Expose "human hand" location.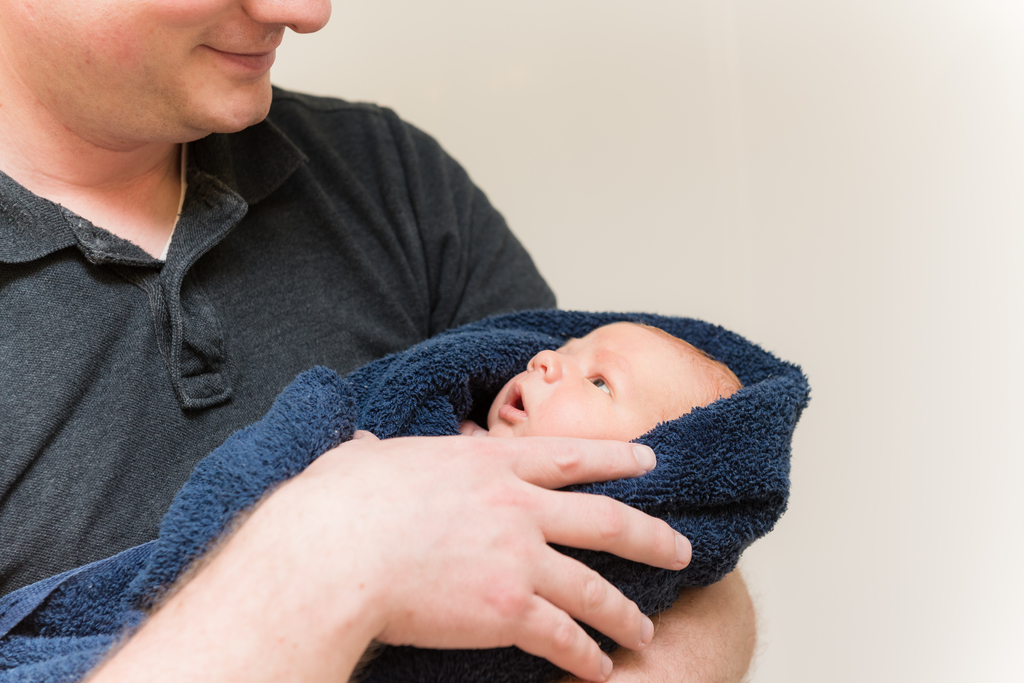
Exposed at (x1=316, y1=392, x2=747, y2=677).
